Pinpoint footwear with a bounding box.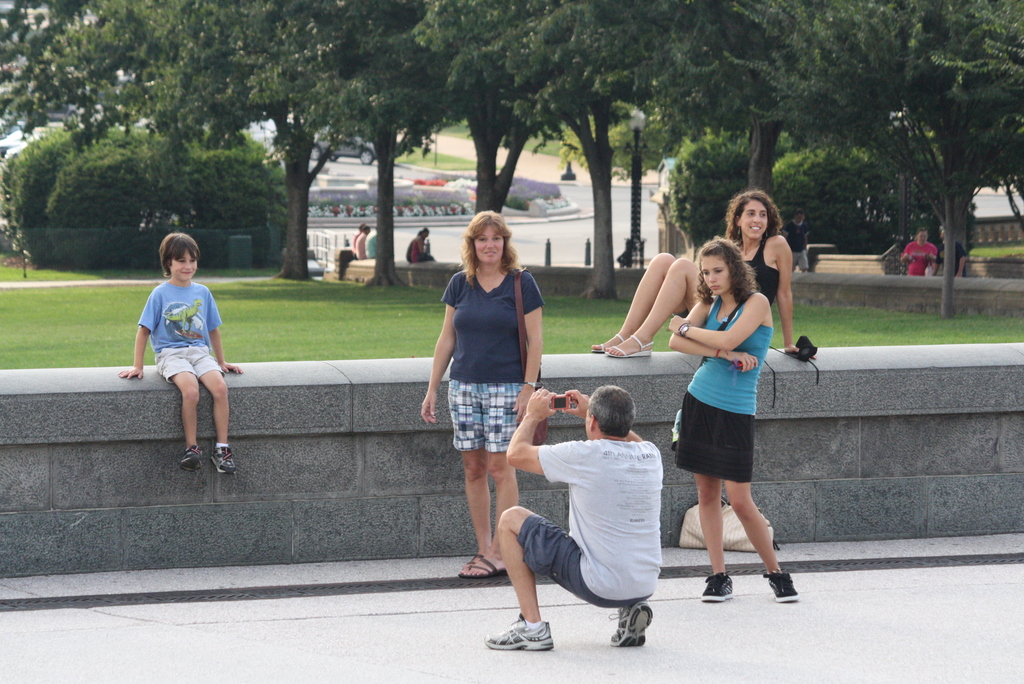
460/552/506/577.
